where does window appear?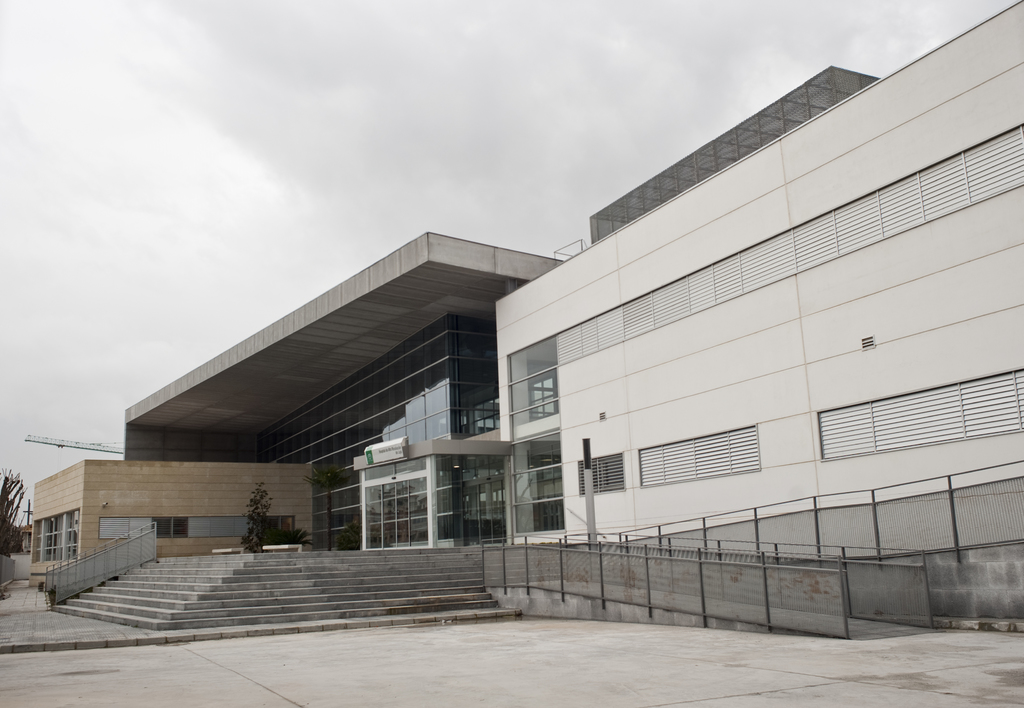
Appears at [637,425,760,481].
